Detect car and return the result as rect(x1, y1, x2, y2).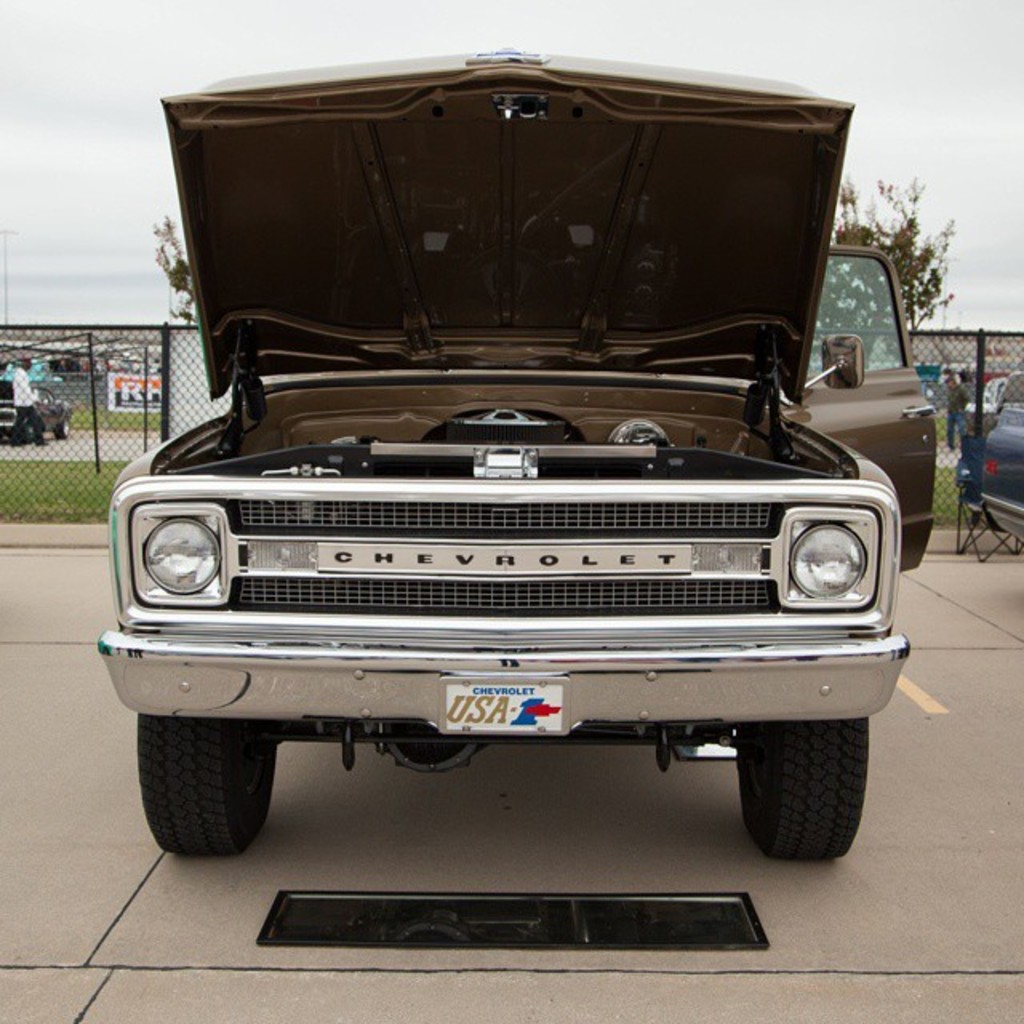
rect(75, 222, 922, 875).
